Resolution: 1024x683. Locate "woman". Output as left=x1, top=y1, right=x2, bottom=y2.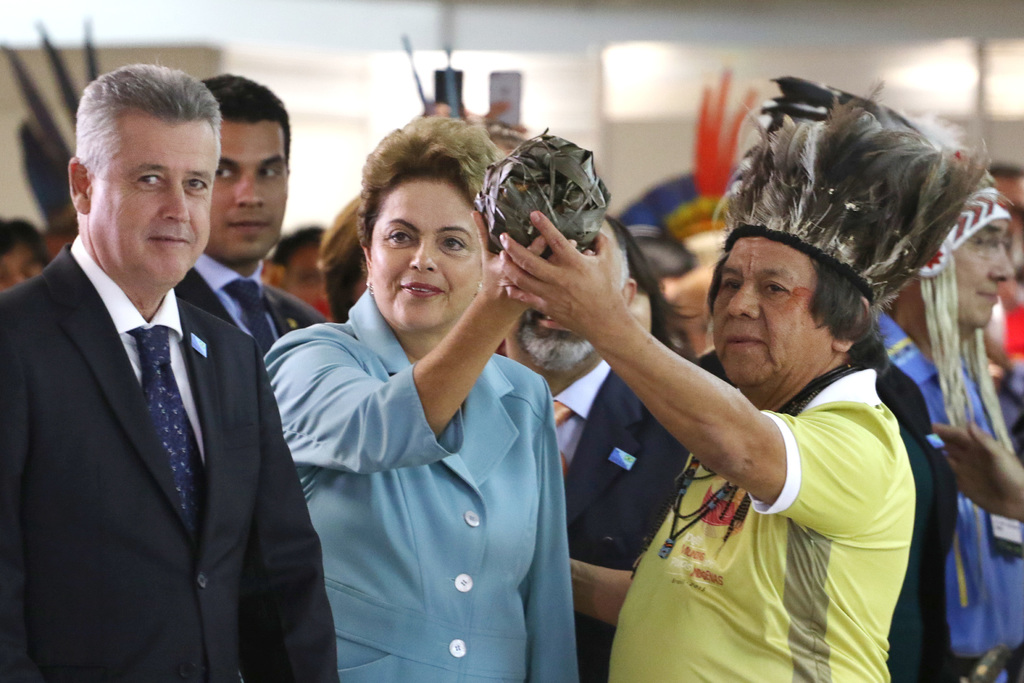
left=251, top=101, right=575, bottom=682.
